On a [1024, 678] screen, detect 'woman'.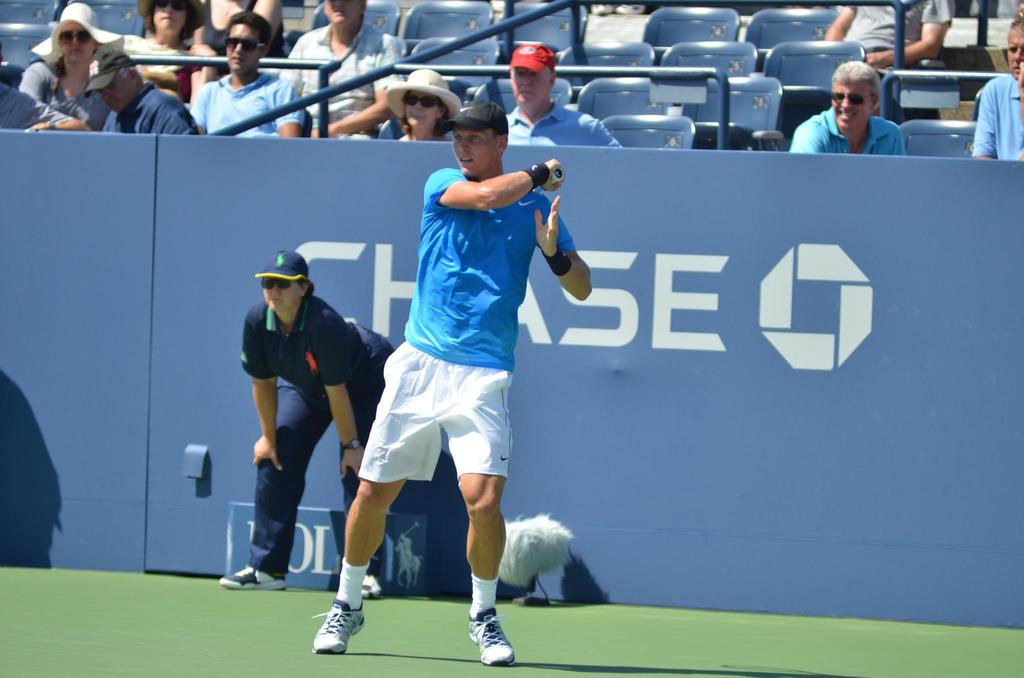
crop(380, 65, 469, 142).
